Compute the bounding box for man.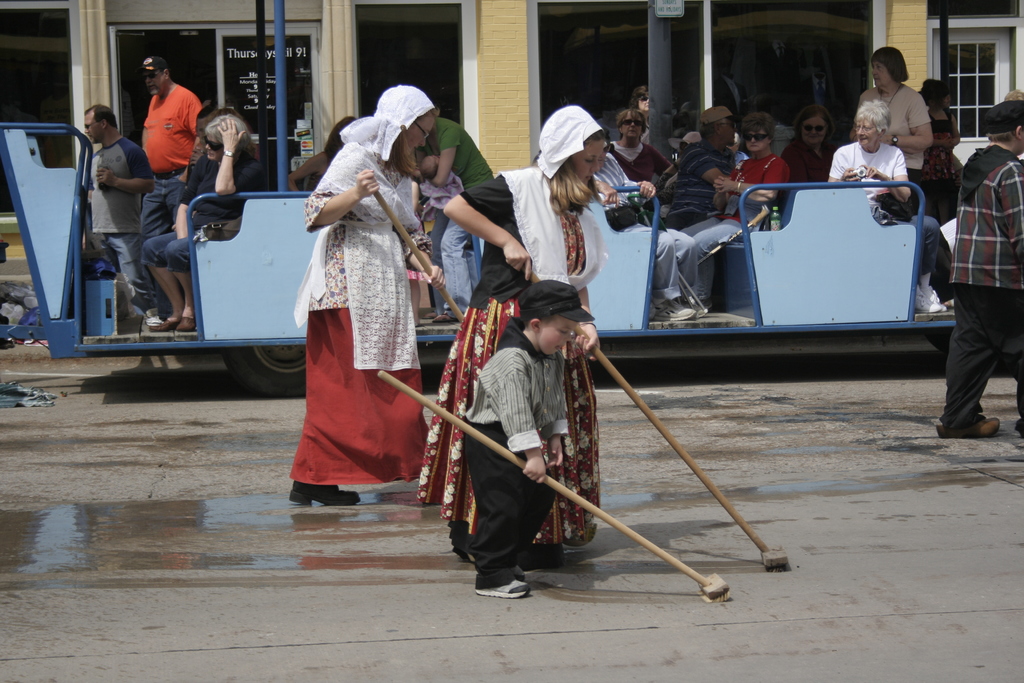
box=[663, 101, 740, 228].
